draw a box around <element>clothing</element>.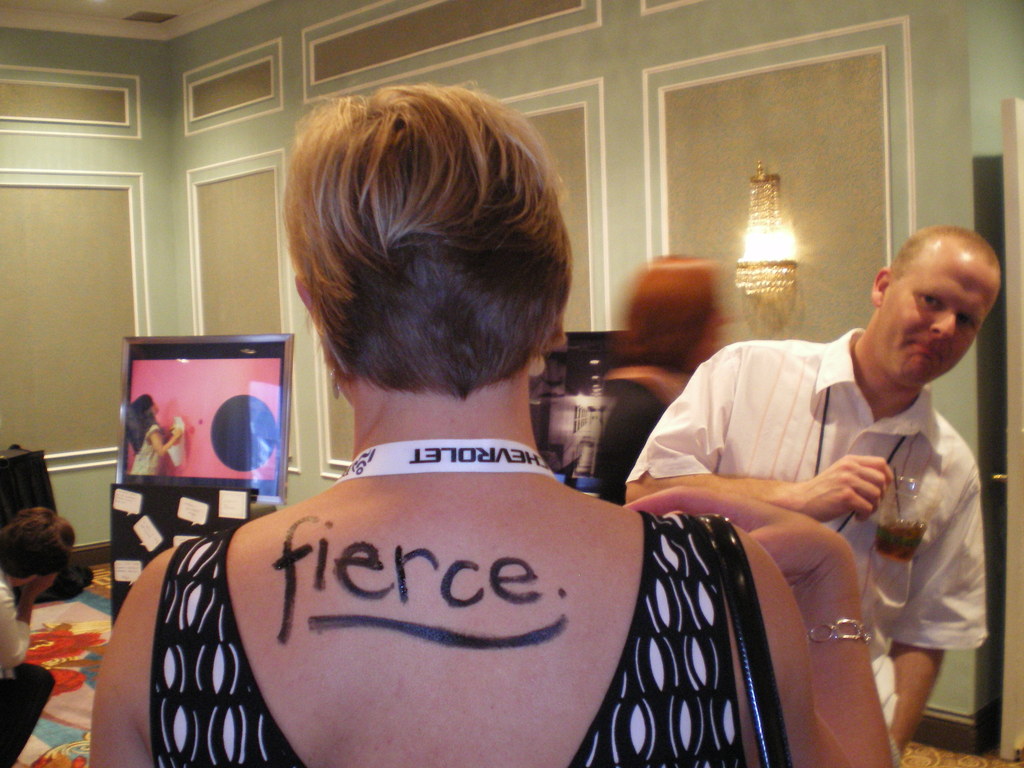
left=129, top=420, right=163, bottom=475.
